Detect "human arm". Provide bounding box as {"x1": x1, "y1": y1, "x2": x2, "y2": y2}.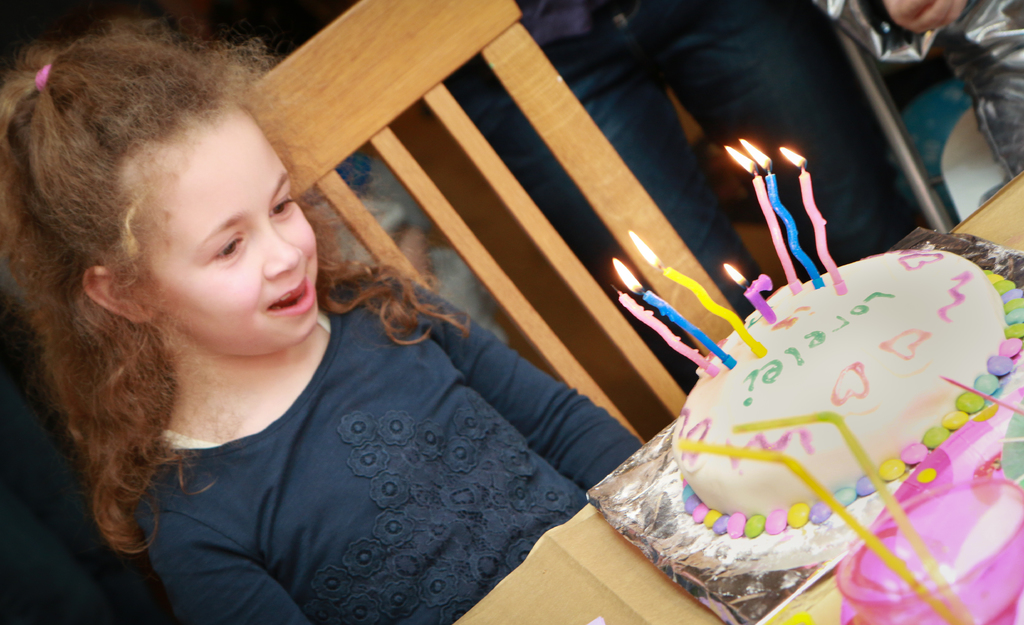
{"x1": 811, "y1": 0, "x2": 972, "y2": 60}.
